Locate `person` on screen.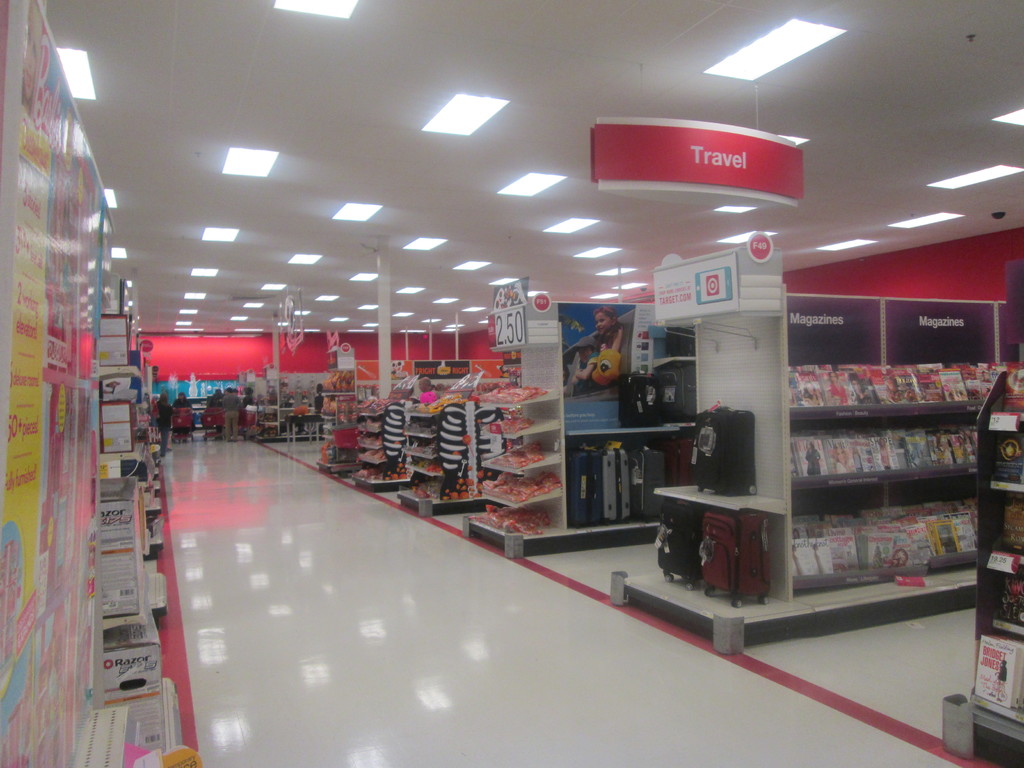
On screen at 417 376 440 399.
